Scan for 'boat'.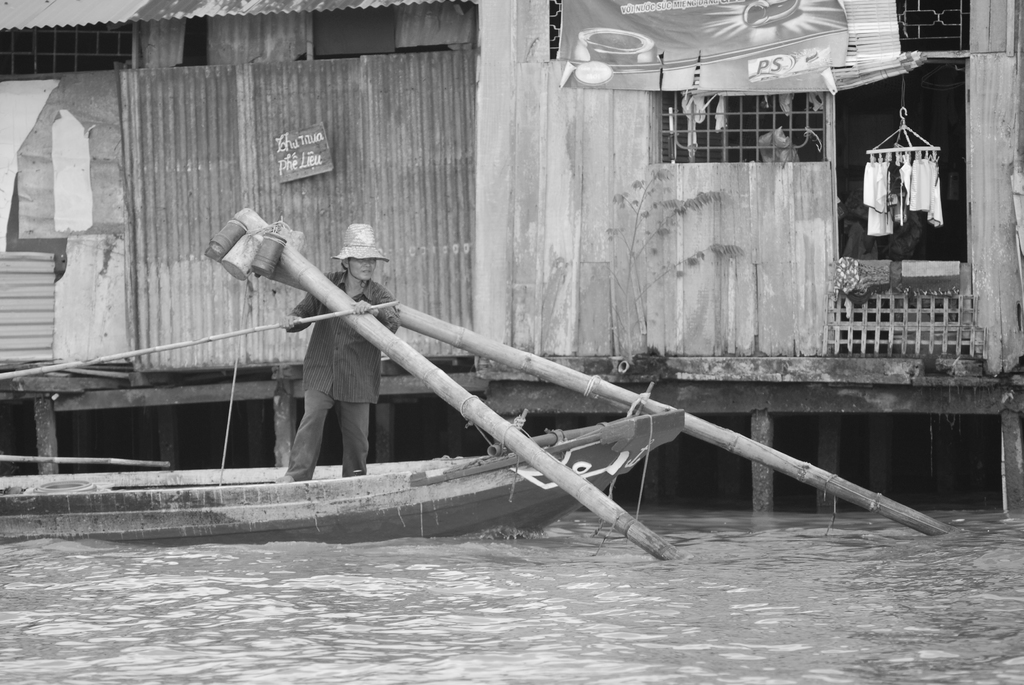
Scan result: [x1=0, y1=407, x2=684, y2=555].
